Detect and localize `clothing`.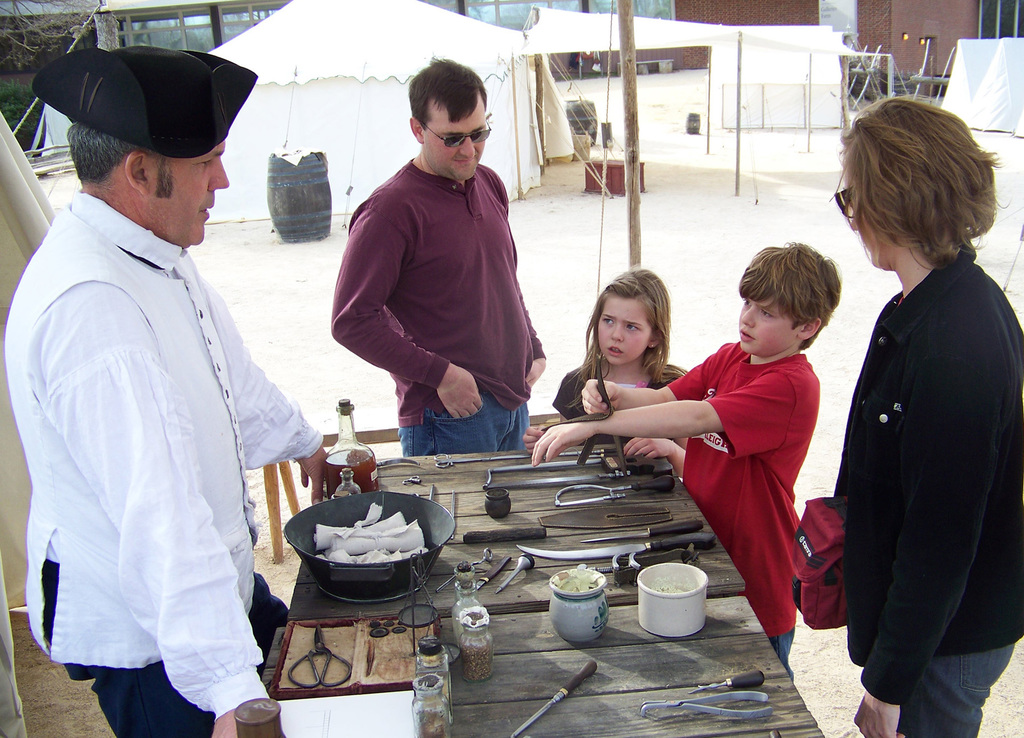
Localized at {"x1": 2, "y1": 179, "x2": 324, "y2": 737}.
